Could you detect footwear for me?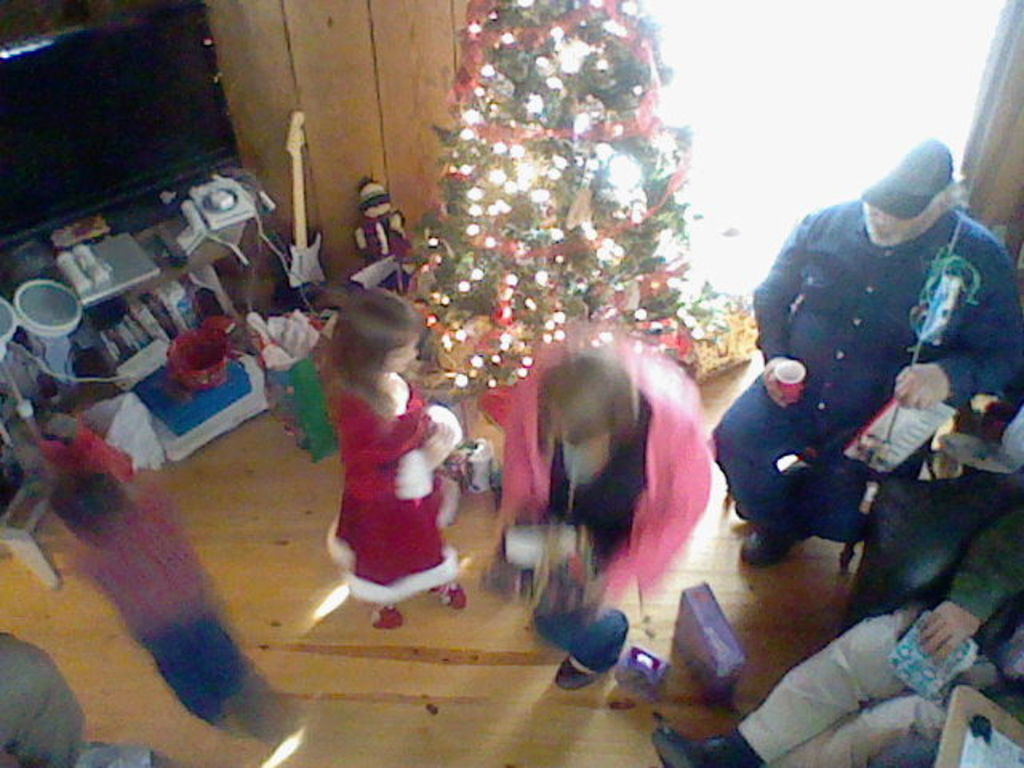
Detection result: 374:603:397:624.
